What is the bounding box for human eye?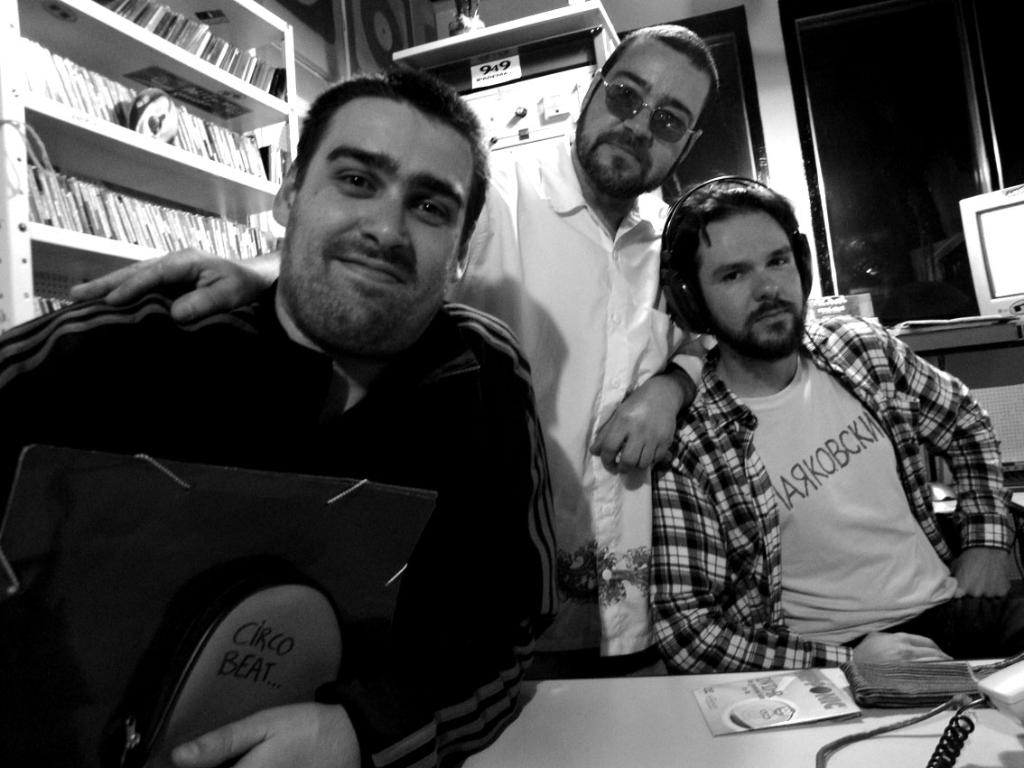
bbox(714, 267, 745, 287).
